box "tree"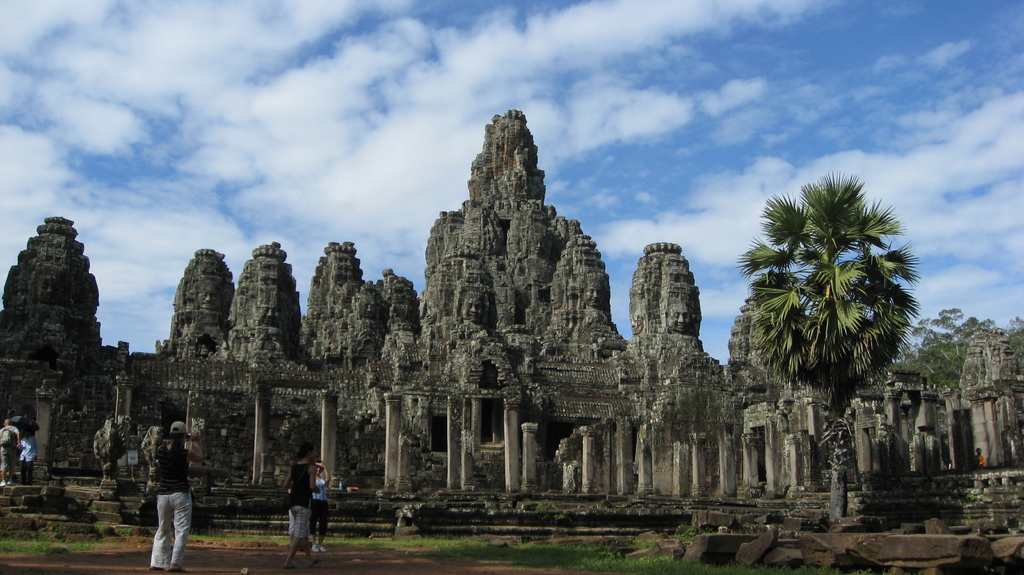
x1=735, y1=176, x2=923, y2=511
